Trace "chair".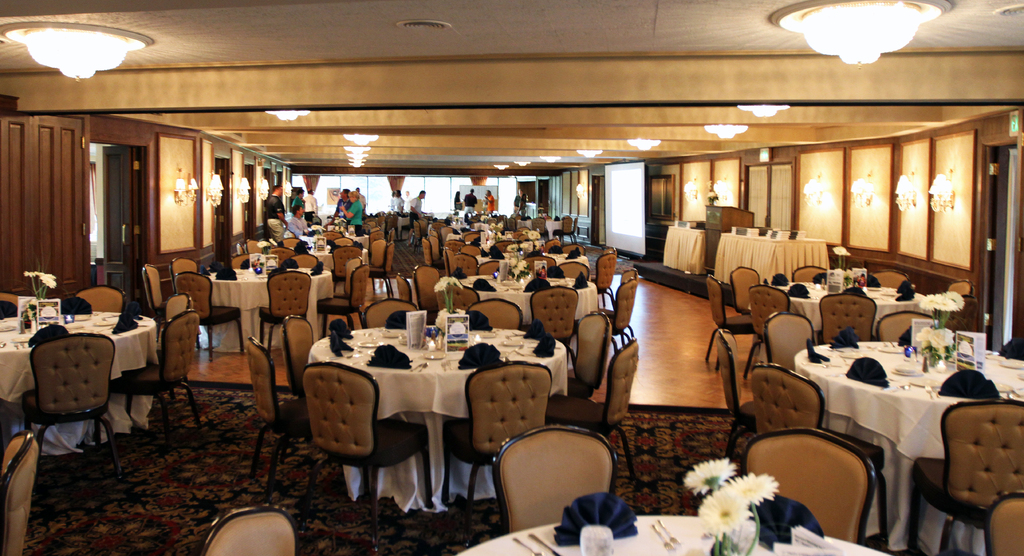
Traced to 14 322 122 478.
